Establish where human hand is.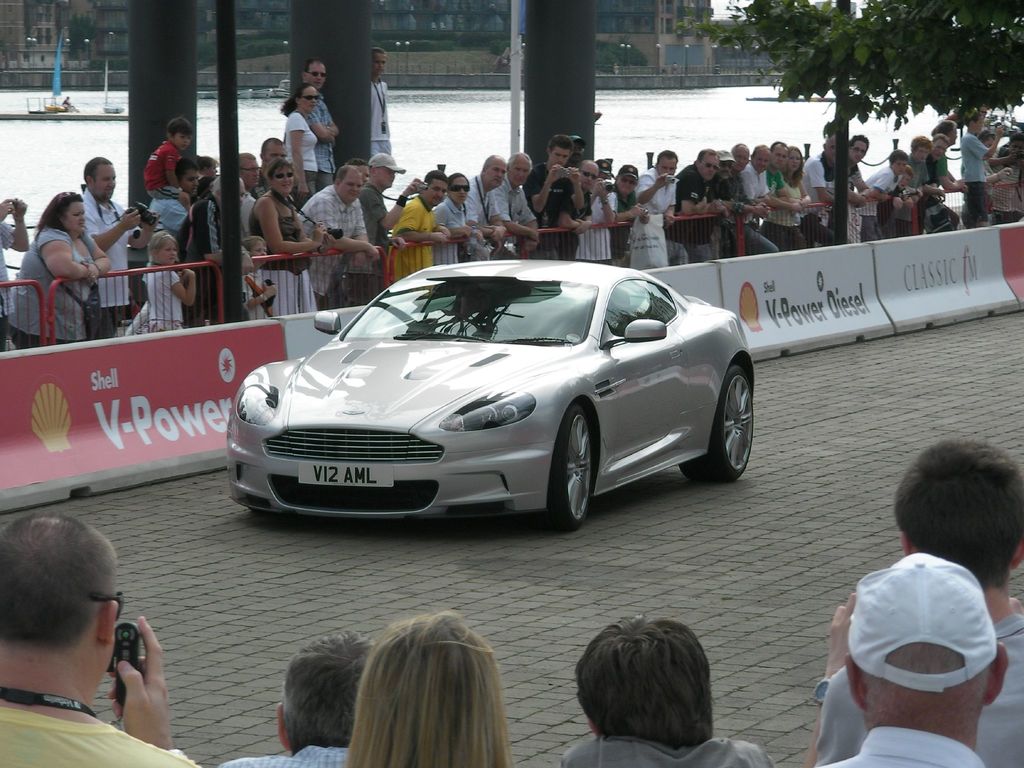
Established at [662,211,676,230].
